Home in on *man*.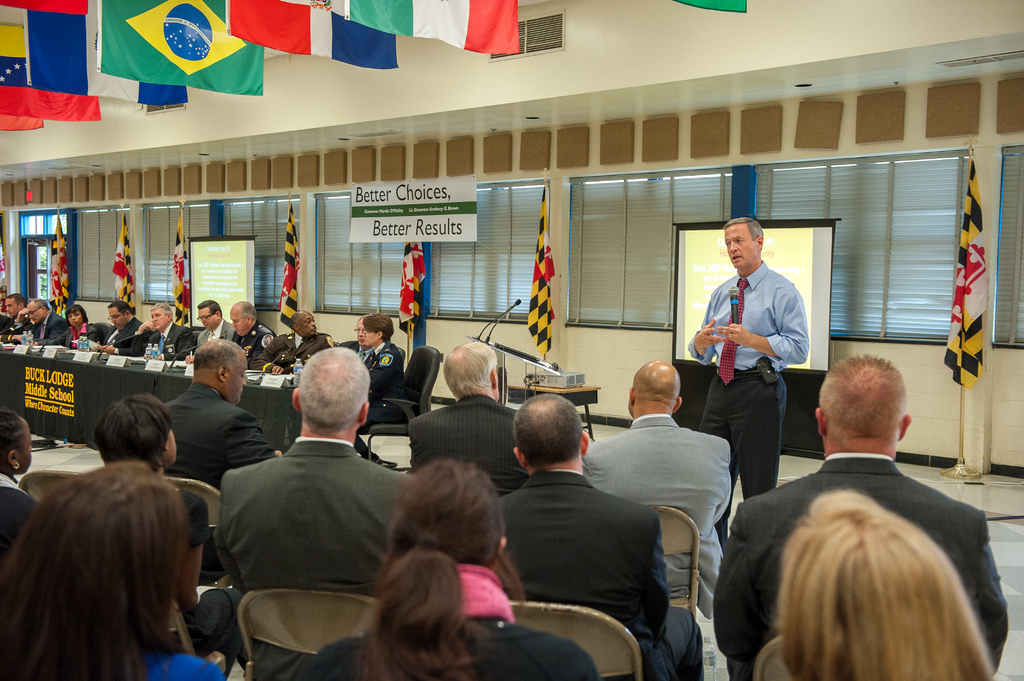
Homed in at (252, 309, 331, 383).
